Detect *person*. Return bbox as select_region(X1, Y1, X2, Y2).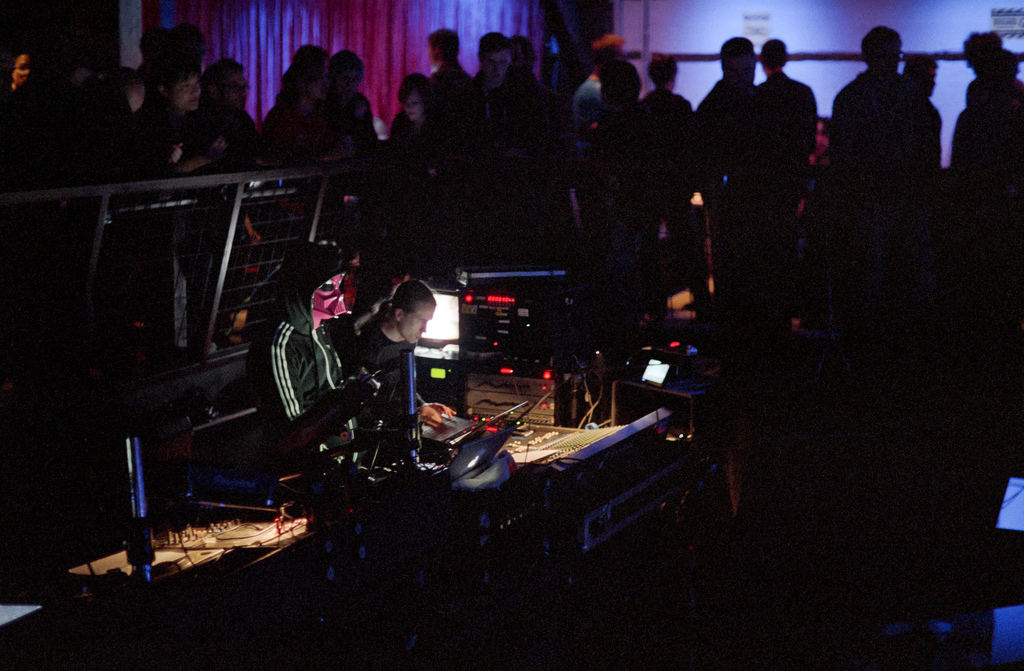
select_region(342, 291, 457, 439).
